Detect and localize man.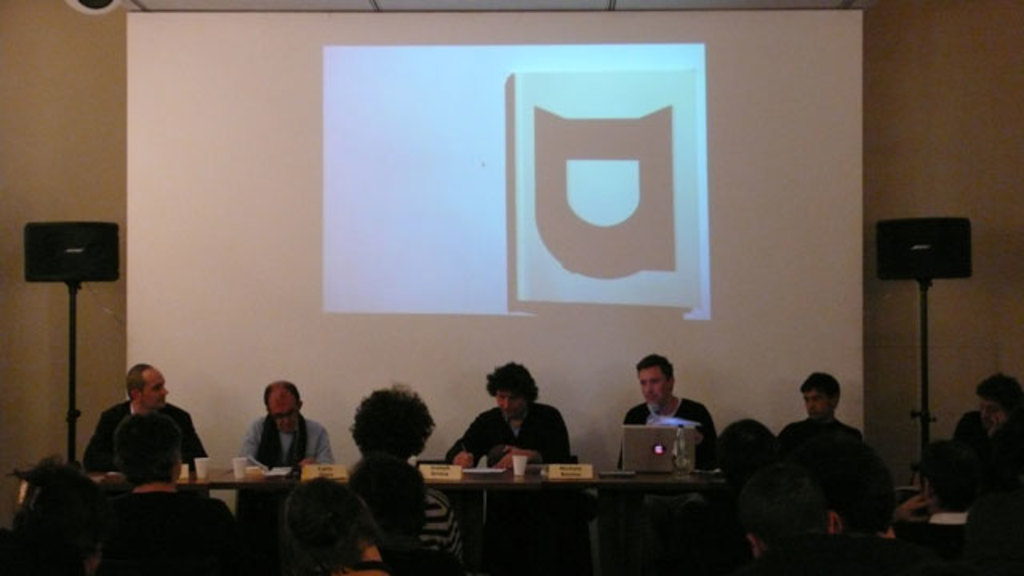
Localized at x1=613, y1=355, x2=722, y2=474.
